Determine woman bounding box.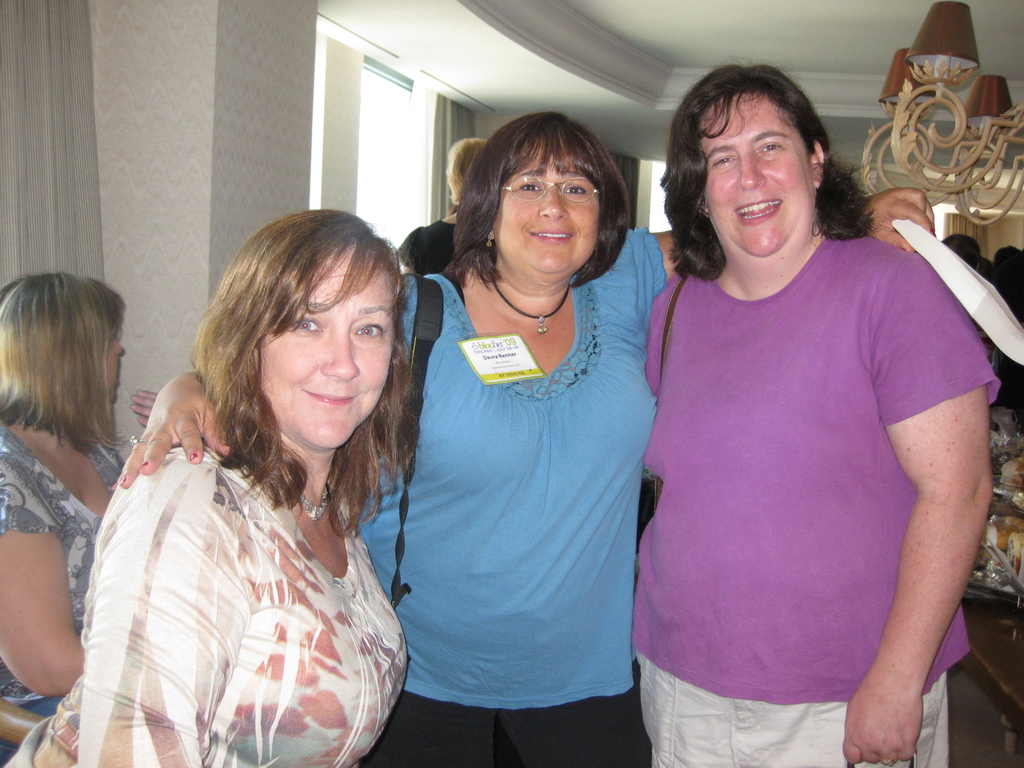
Determined: {"left": 0, "top": 271, "right": 156, "bottom": 767}.
